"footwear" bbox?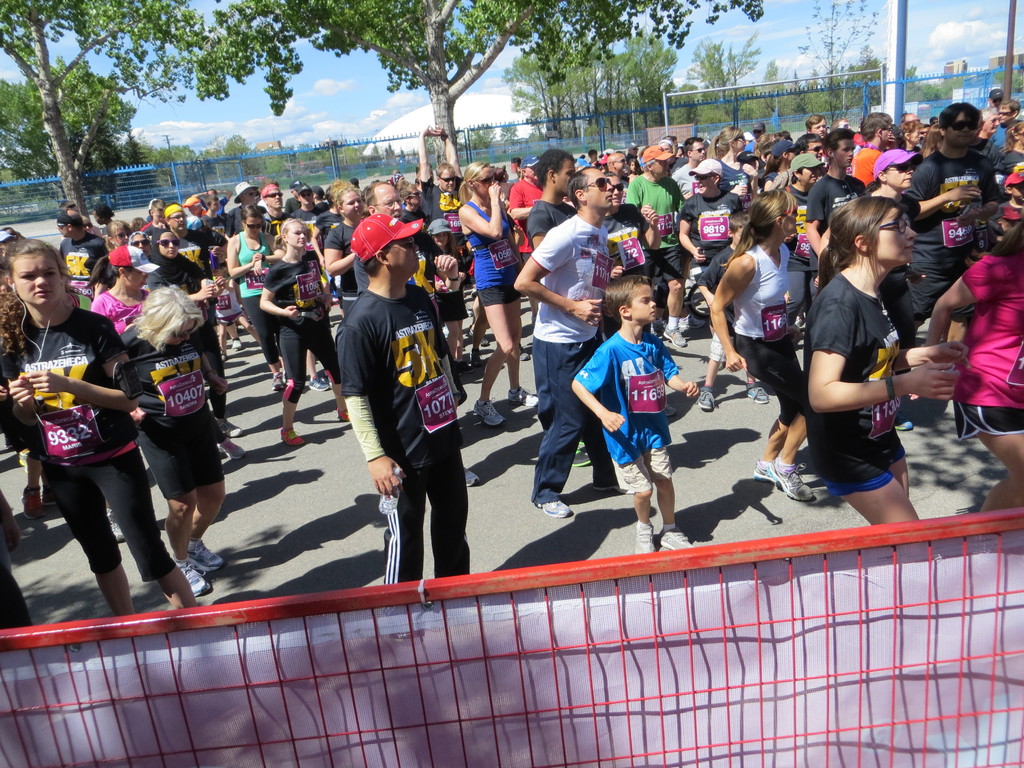
[x1=506, y1=387, x2=538, y2=404]
